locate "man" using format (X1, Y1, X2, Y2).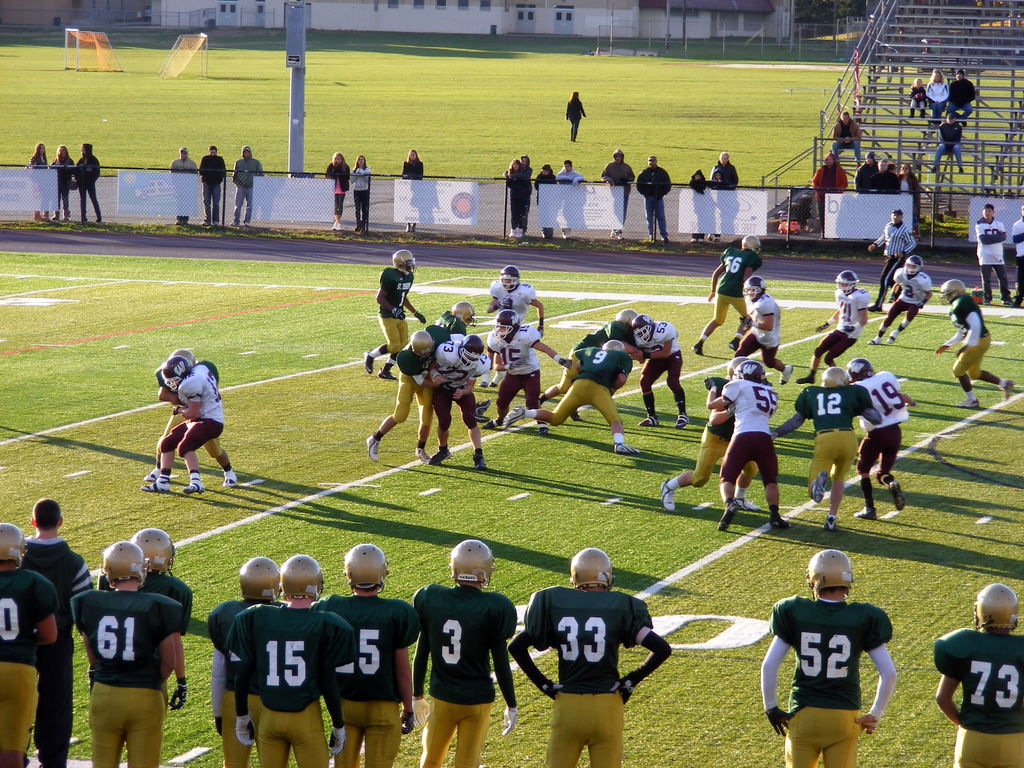
(317, 545, 423, 767).
